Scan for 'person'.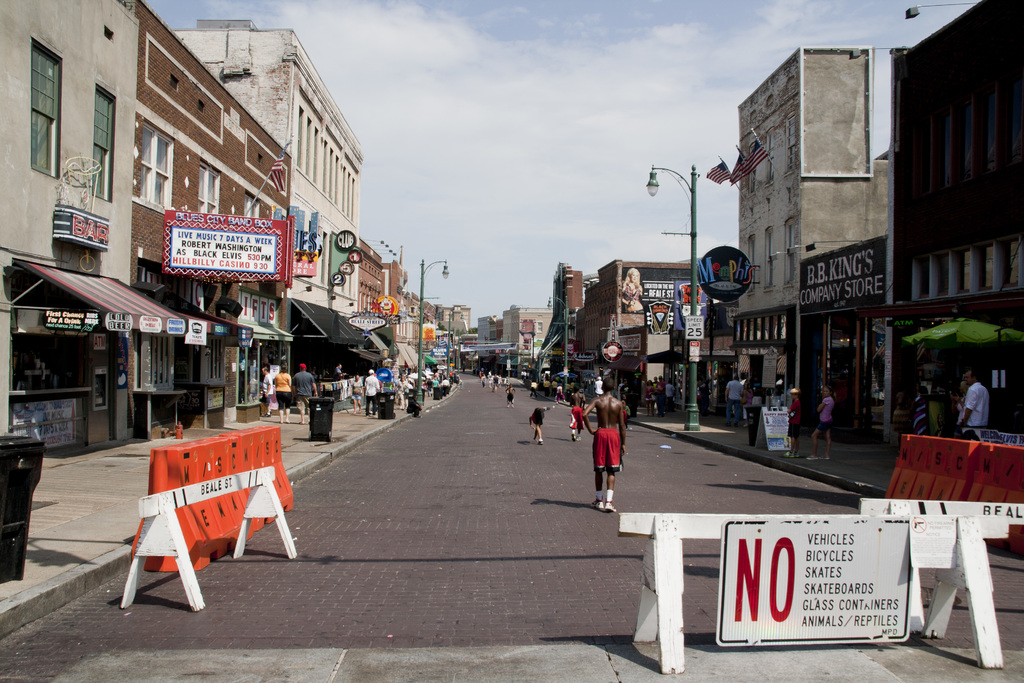
Scan result: bbox=[335, 365, 347, 384].
